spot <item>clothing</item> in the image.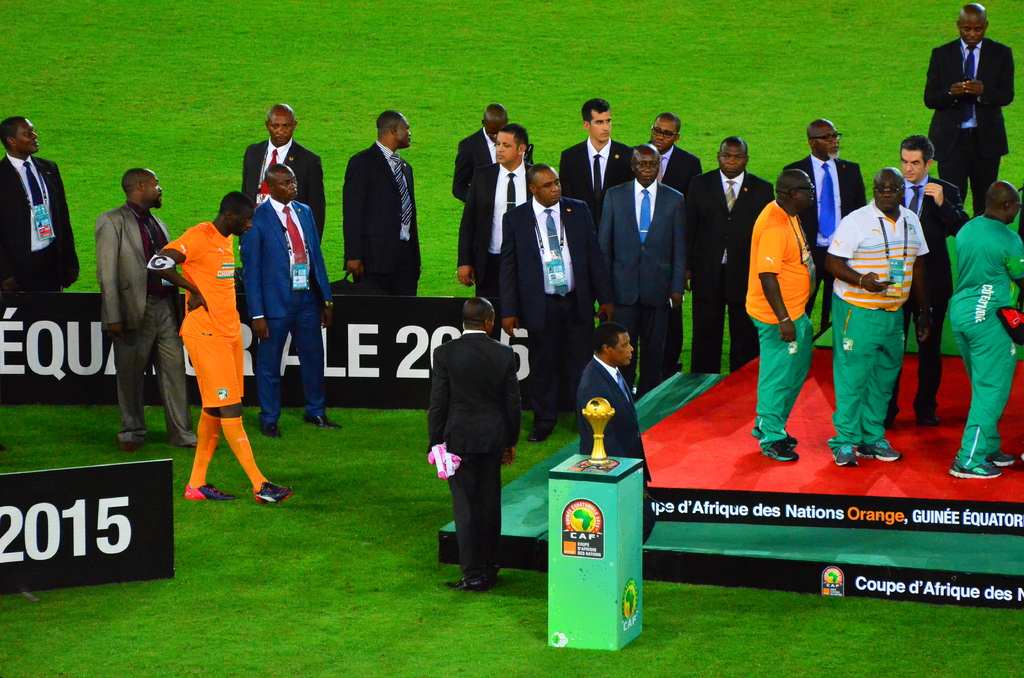
<item>clothing</item> found at <region>684, 170, 776, 371</region>.
